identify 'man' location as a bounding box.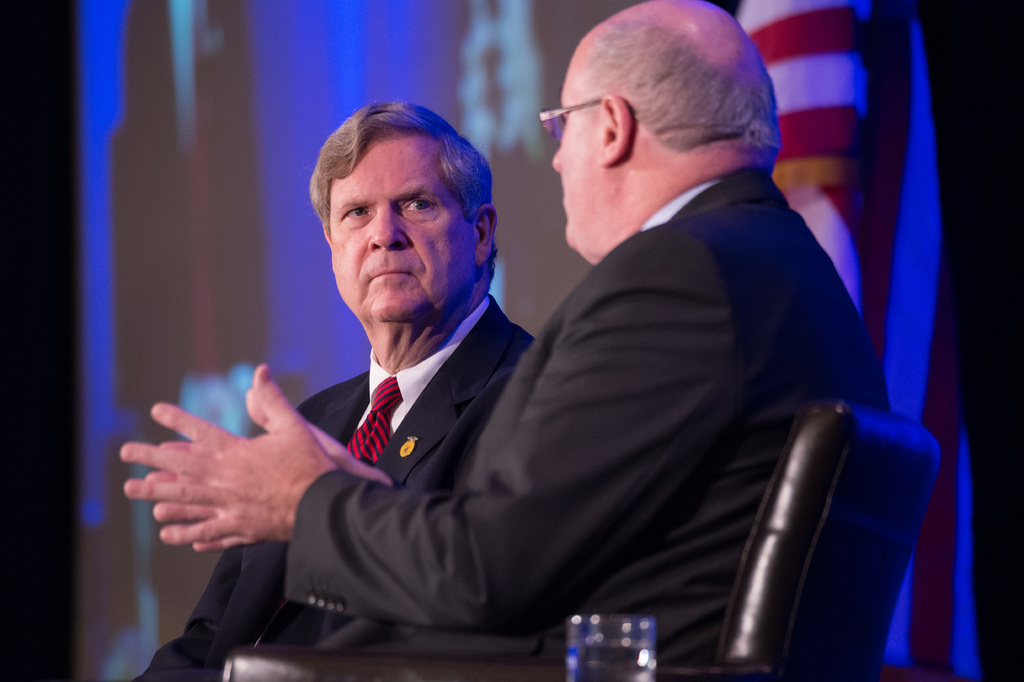
[left=114, top=97, right=540, bottom=681].
